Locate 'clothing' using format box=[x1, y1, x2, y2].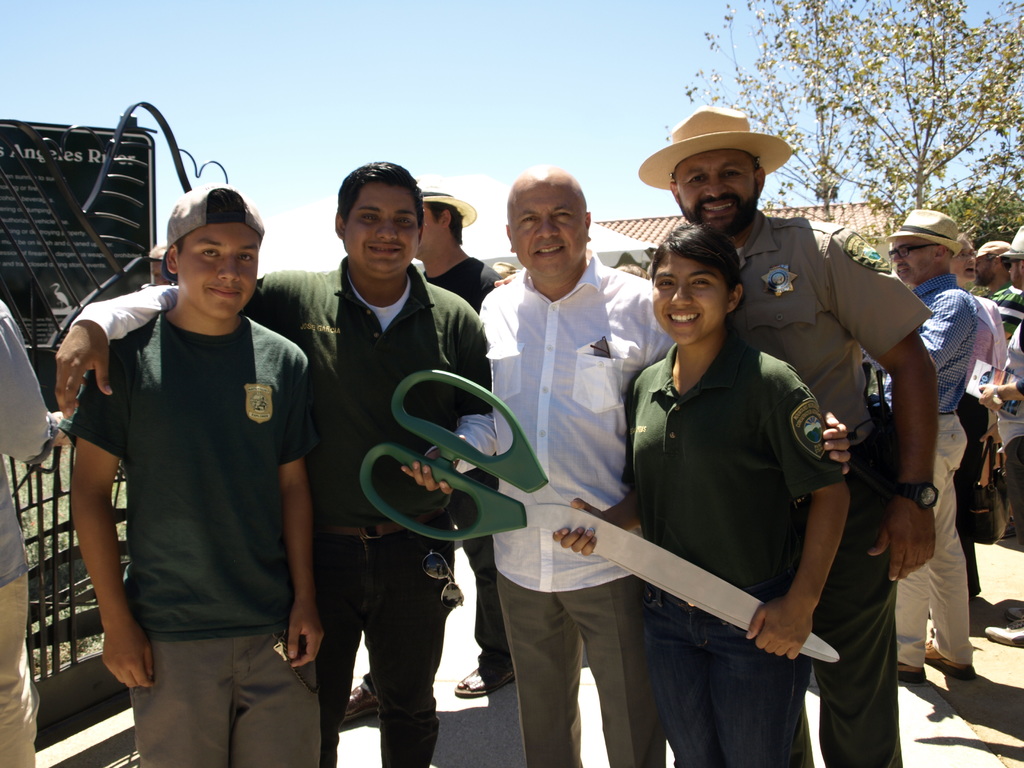
box=[856, 273, 968, 666].
